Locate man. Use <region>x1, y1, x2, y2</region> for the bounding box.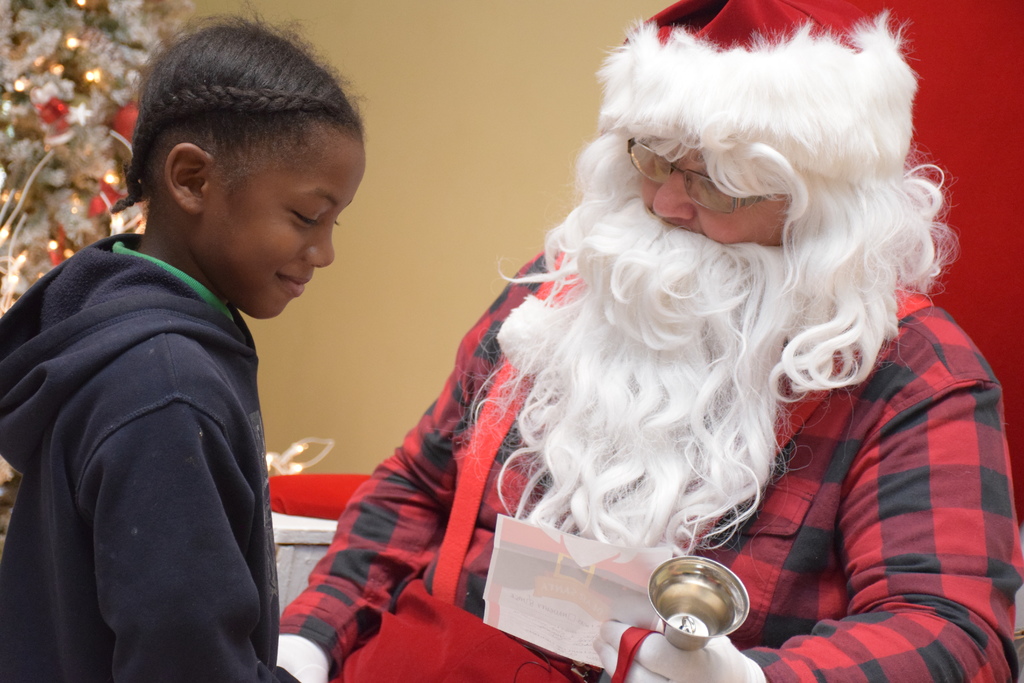
<region>275, 0, 1023, 682</region>.
